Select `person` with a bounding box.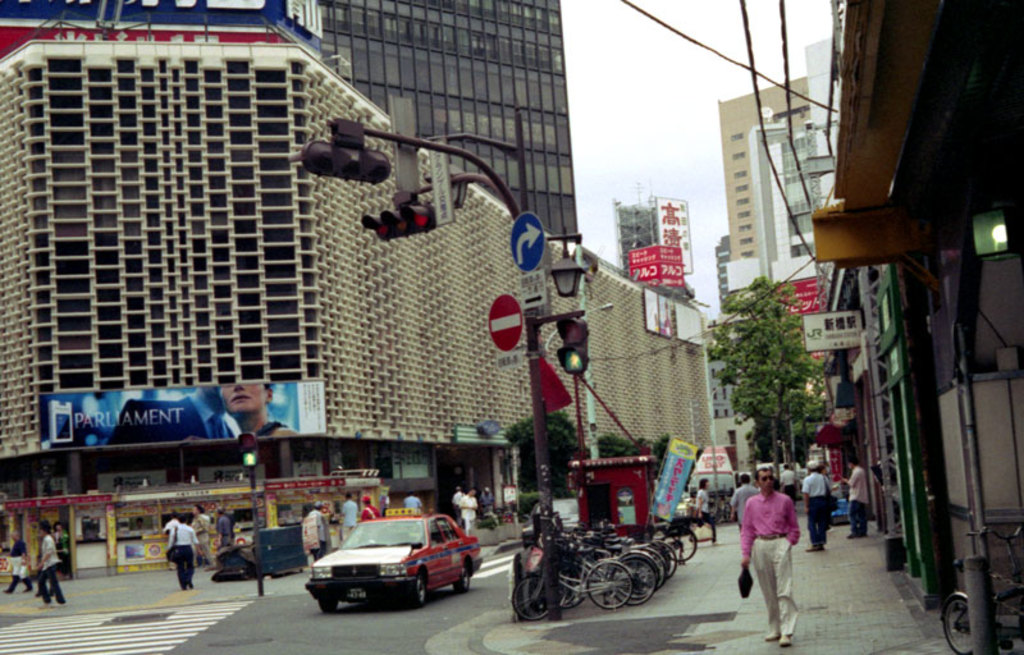
(195, 504, 216, 568).
